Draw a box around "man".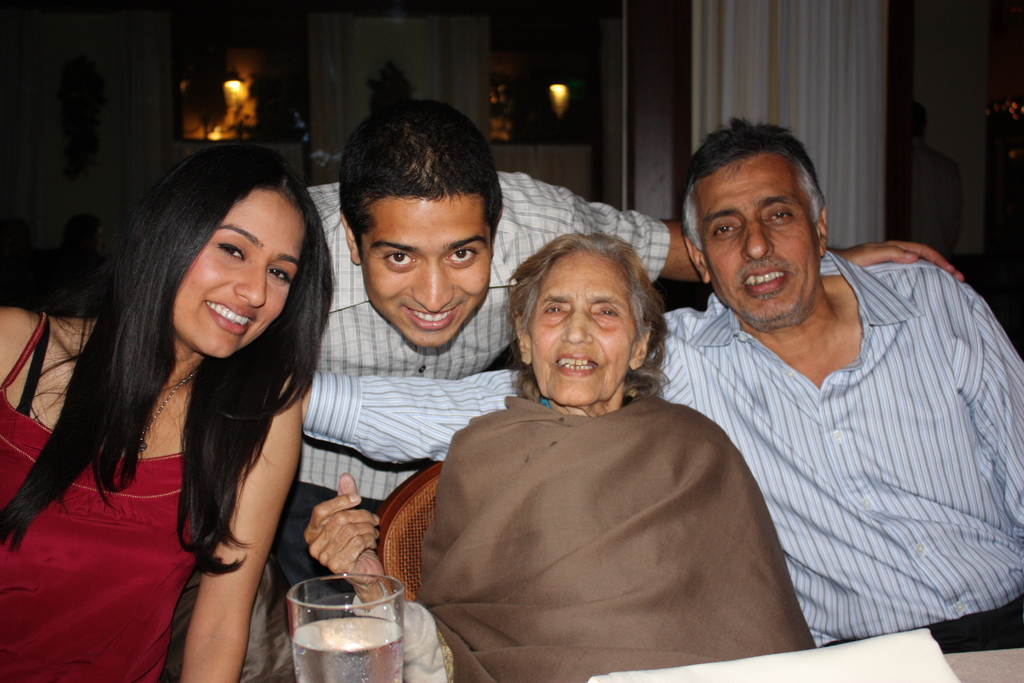
<bbox>307, 117, 1023, 654</bbox>.
